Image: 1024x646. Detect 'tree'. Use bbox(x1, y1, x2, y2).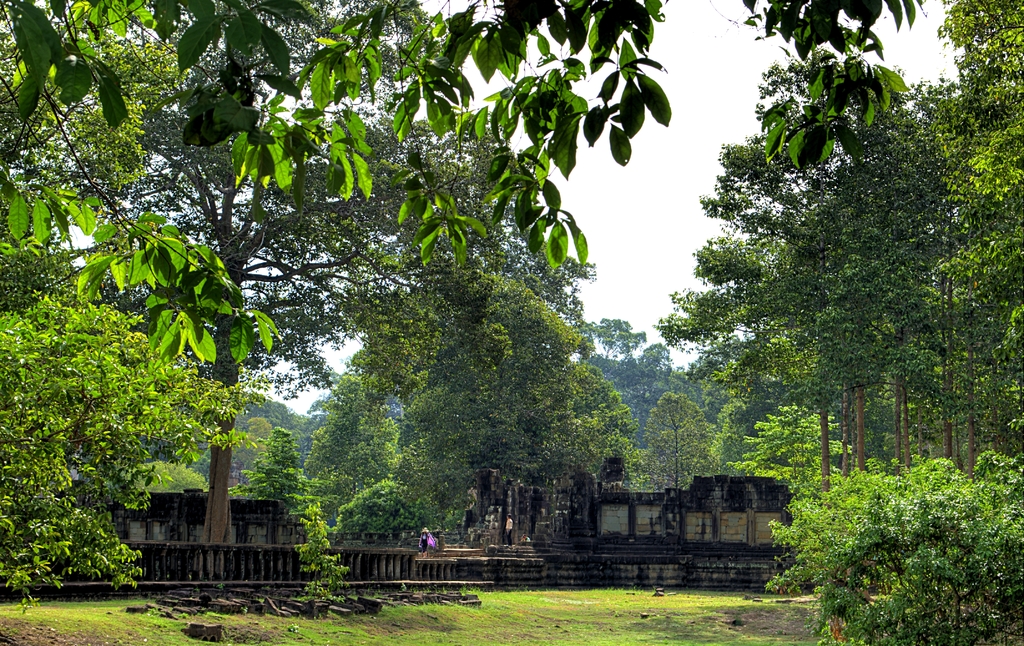
bbox(925, 0, 1023, 373).
